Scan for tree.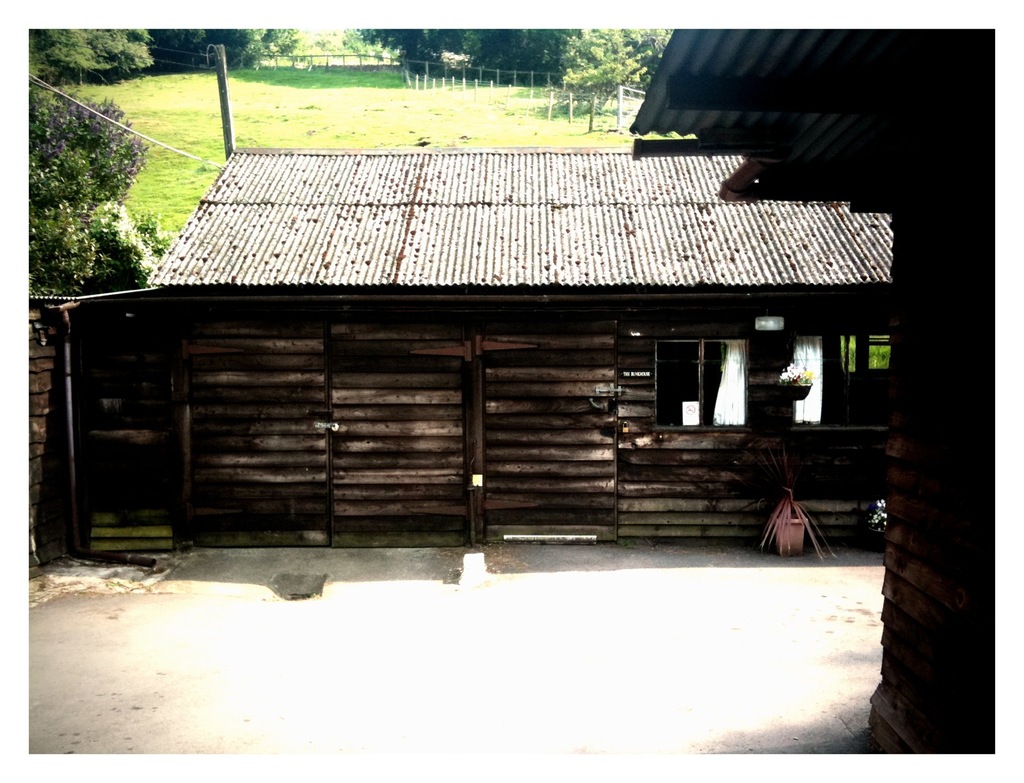
Scan result: (30, 60, 161, 314).
